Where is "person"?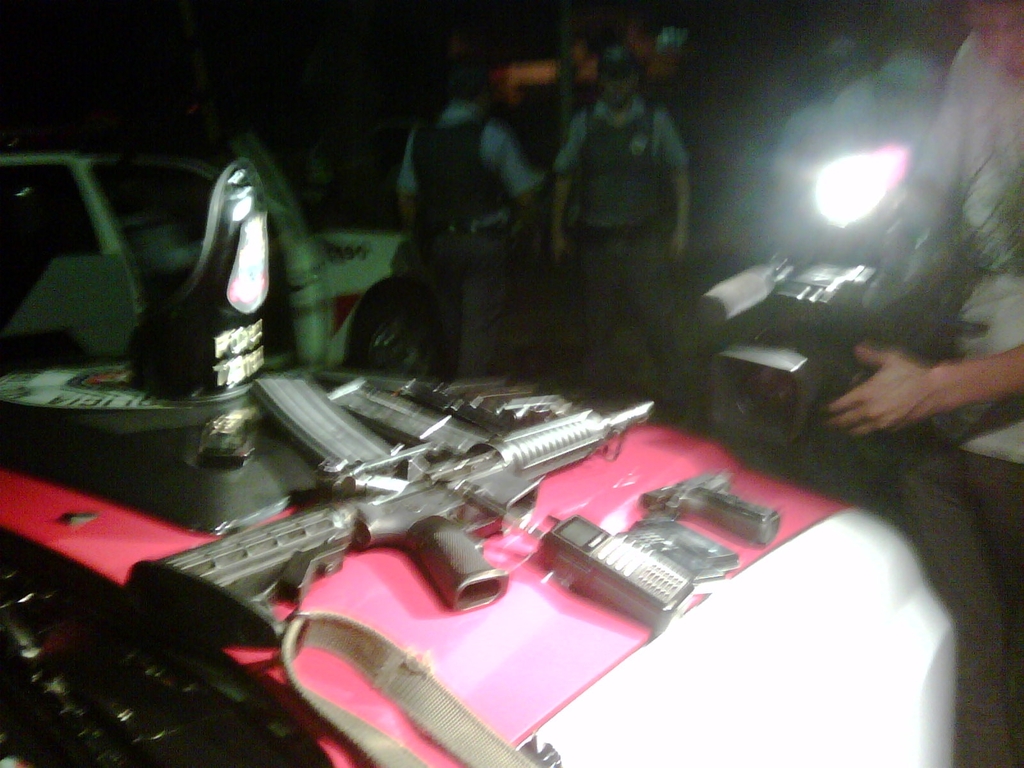
detection(819, 0, 1023, 767).
